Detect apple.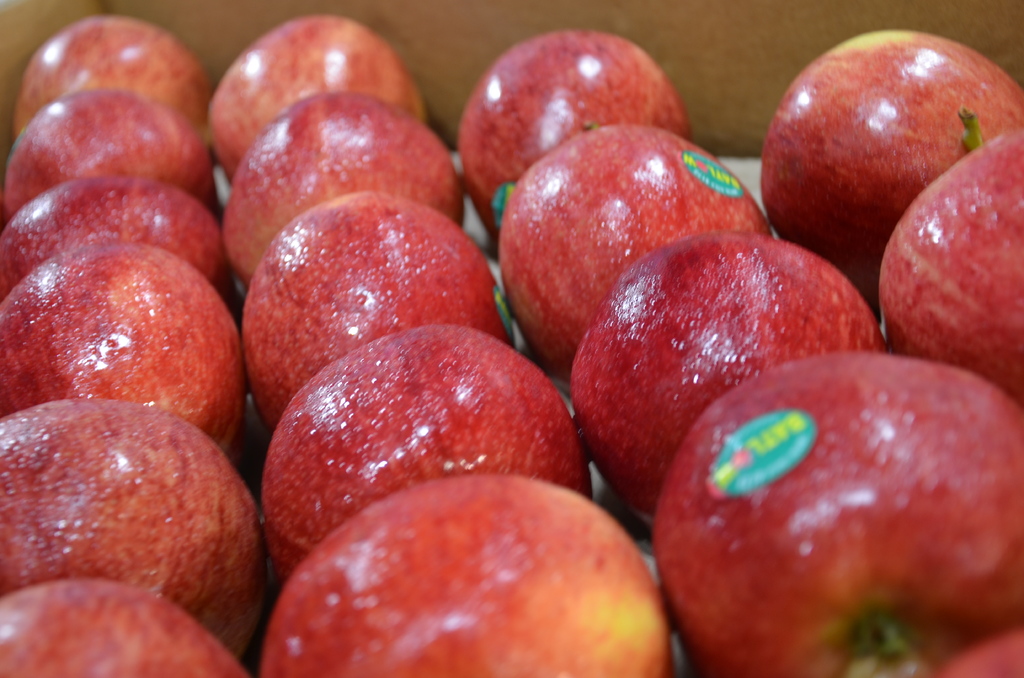
Detected at <box>742,13,996,292</box>.
